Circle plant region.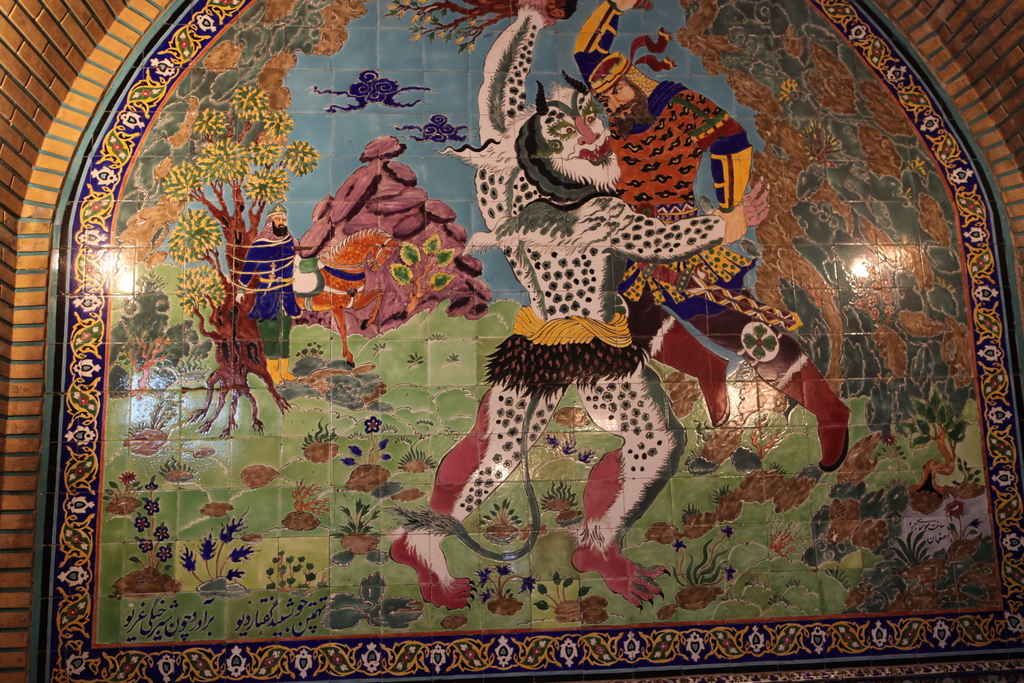
Region: box(291, 476, 332, 515).
